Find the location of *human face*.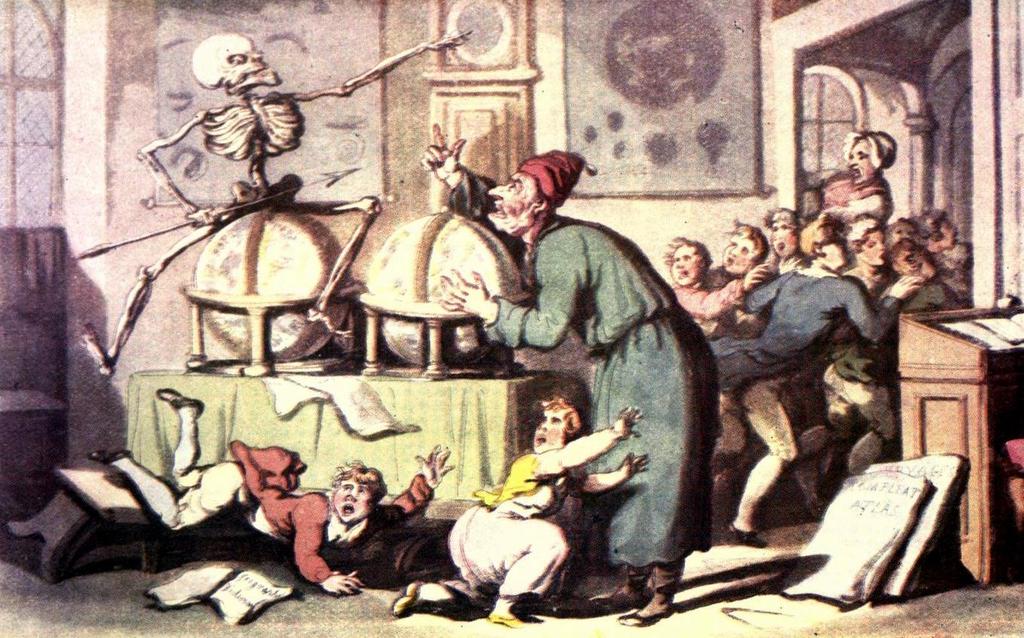
Location: select_region(896, 250, 922, 276).
